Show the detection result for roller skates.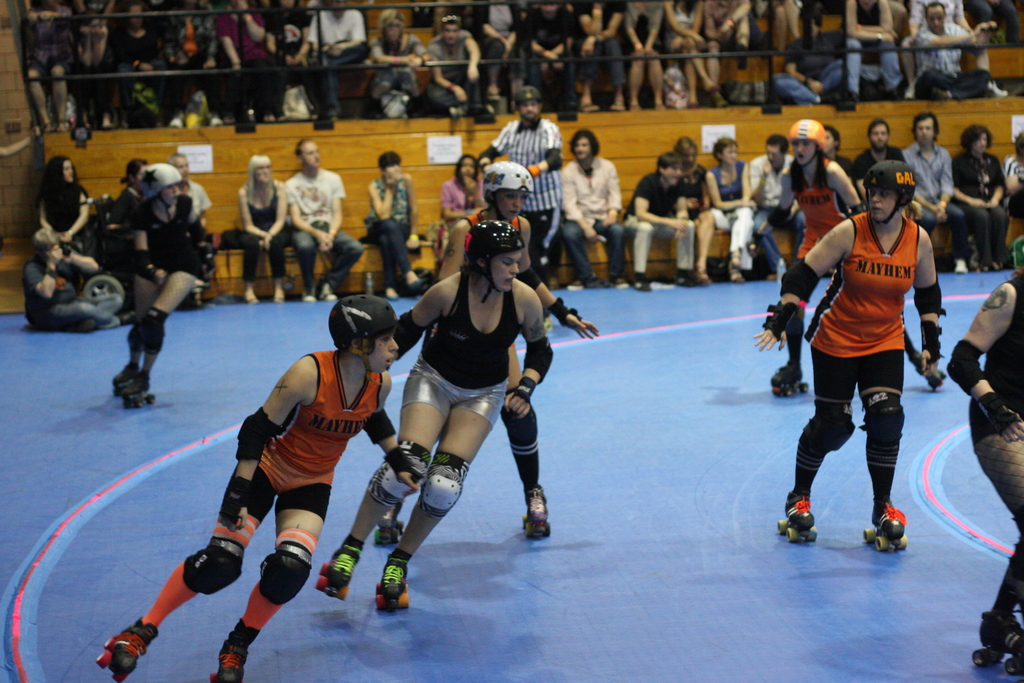
{"left": 971, "top": 609, "right": 1023, "bottom": 672}.
